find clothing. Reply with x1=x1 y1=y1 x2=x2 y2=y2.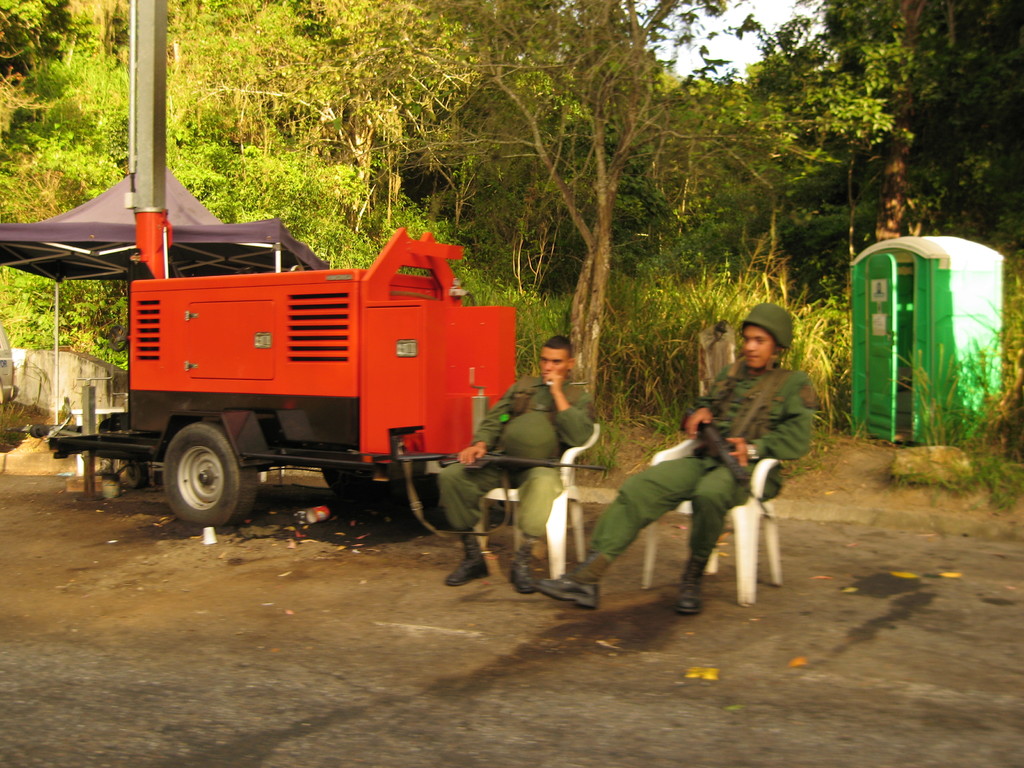
x1=585 y1=350 x2=815 y2=567.
